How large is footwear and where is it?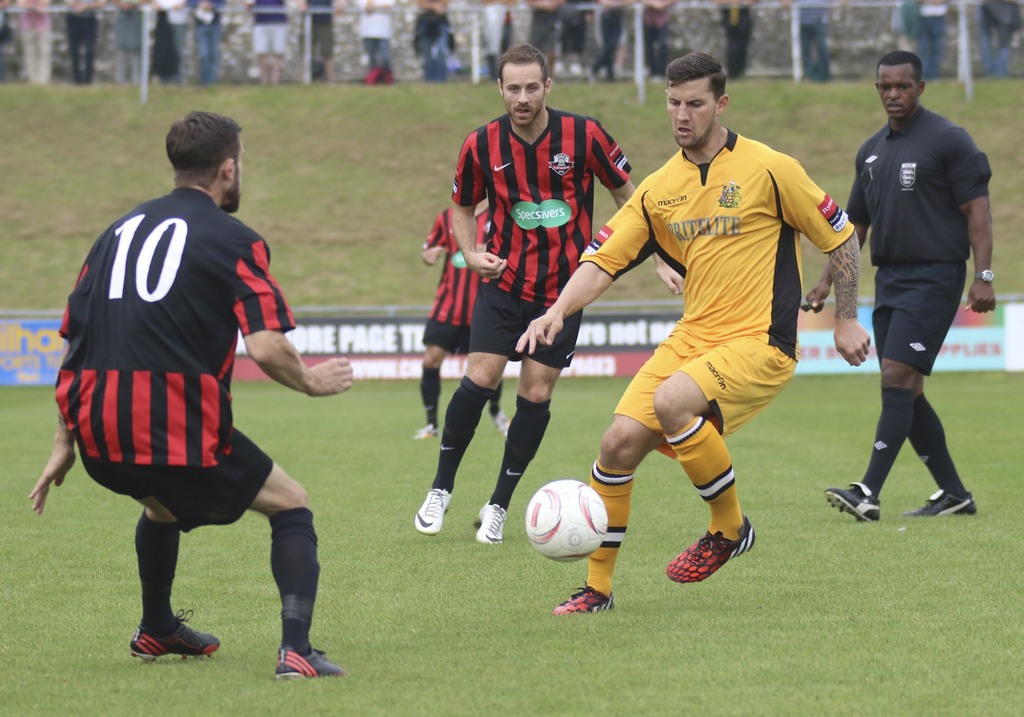
Bounding box: {"left": 913, "top": 493, "right": 982, "bottom": 520}.
